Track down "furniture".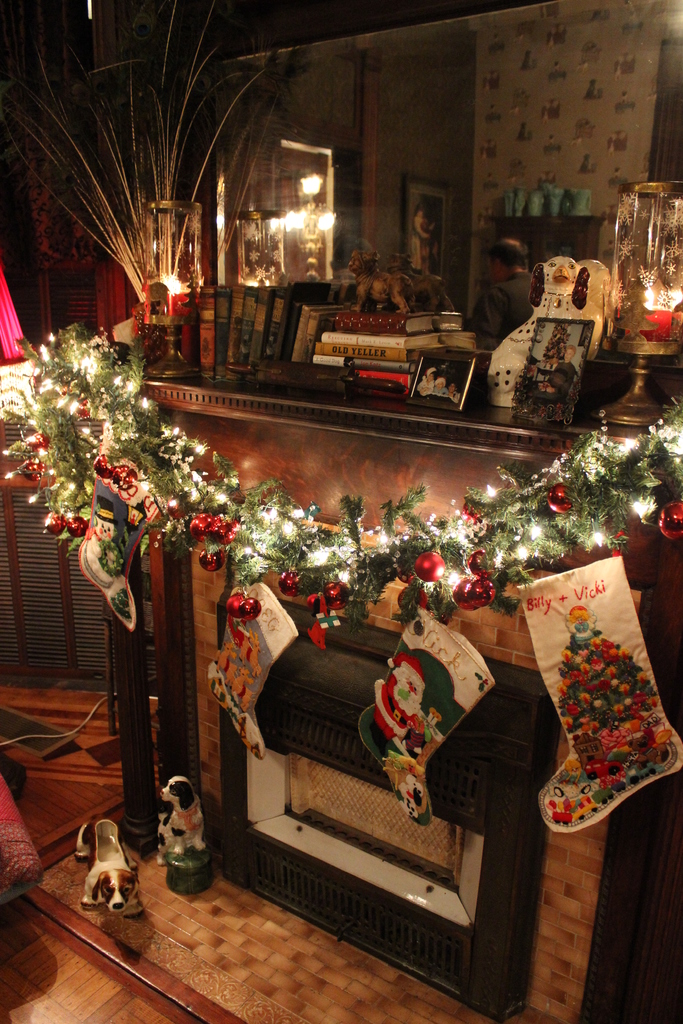
Tracked to box(0, 419, 157, 697).
